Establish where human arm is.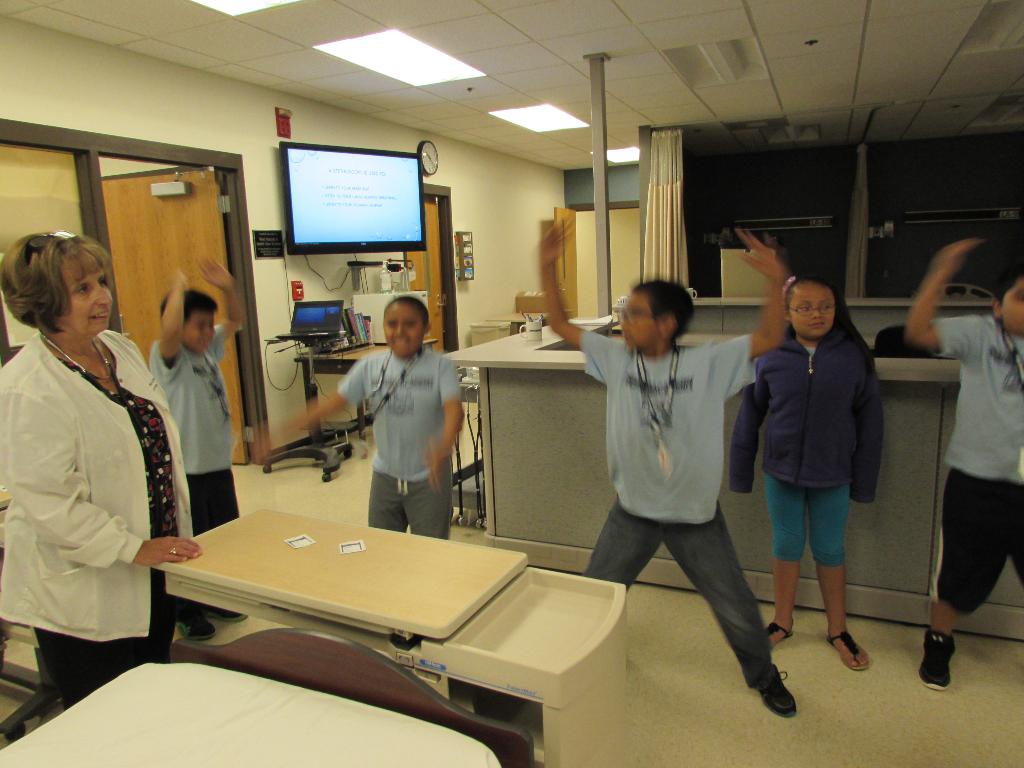
Established at (534,212,616,379).
